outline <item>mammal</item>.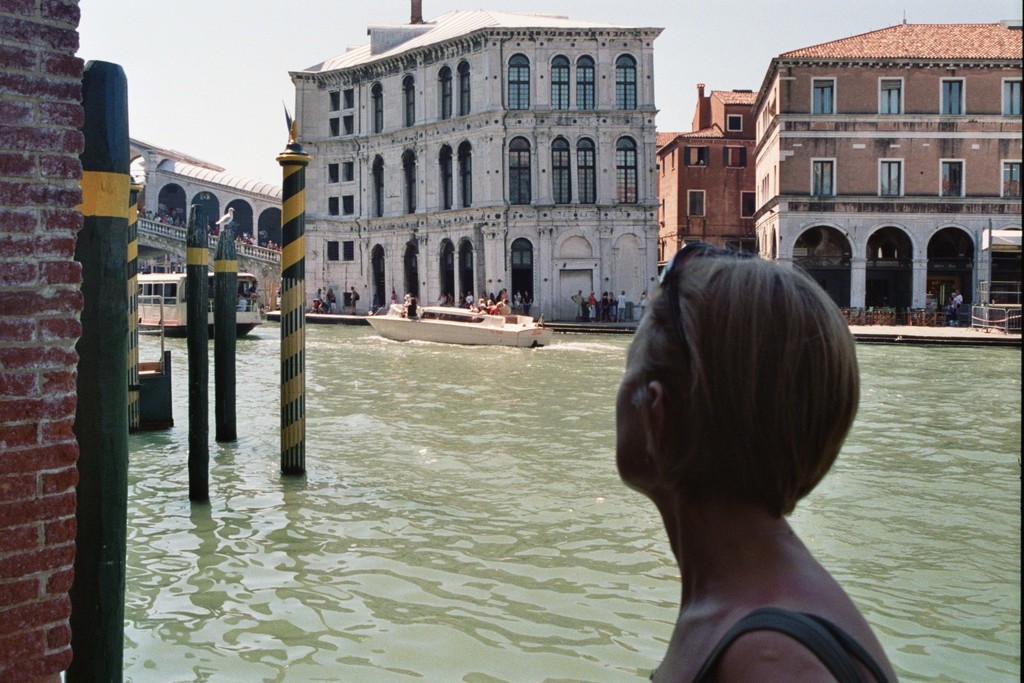
Outline: [left=635, top=289, right=651, bottom=317].
